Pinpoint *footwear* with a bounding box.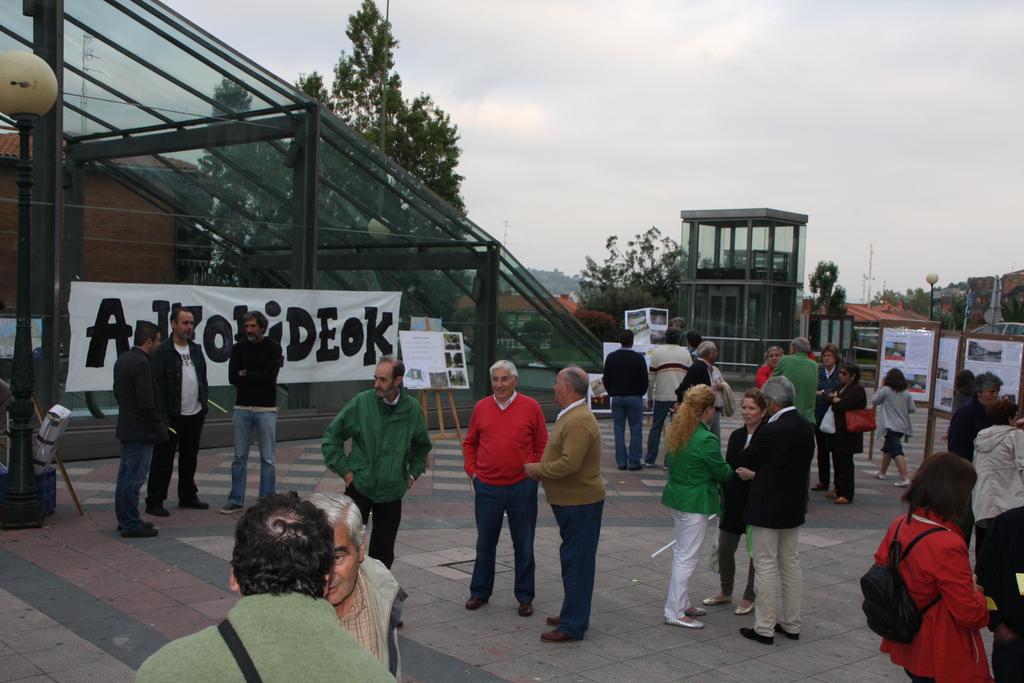
518:602:535:616.
